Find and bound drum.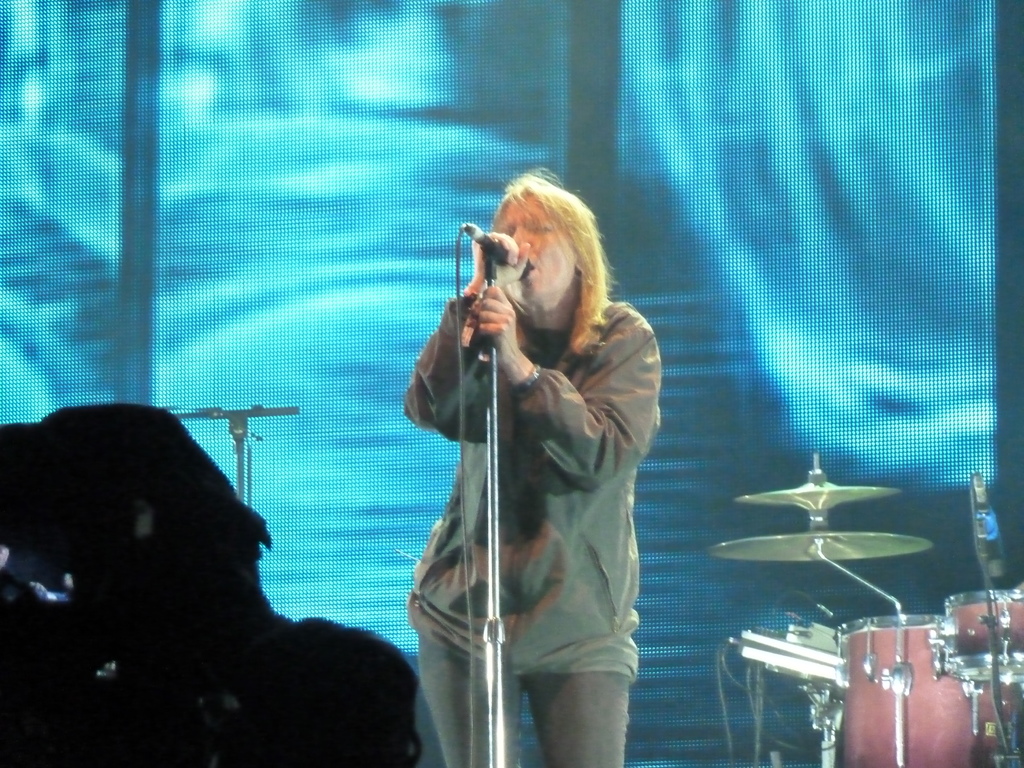
Bound: Rect(938, 590, 1023, 681).
